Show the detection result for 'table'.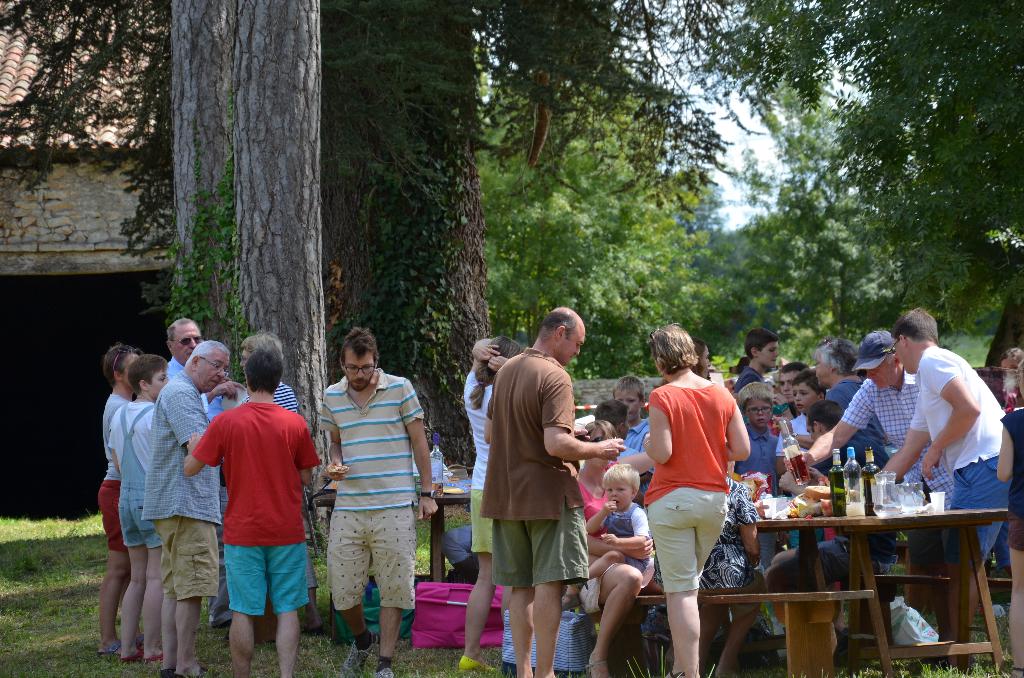
<box>819,469,1009,655</box>.
